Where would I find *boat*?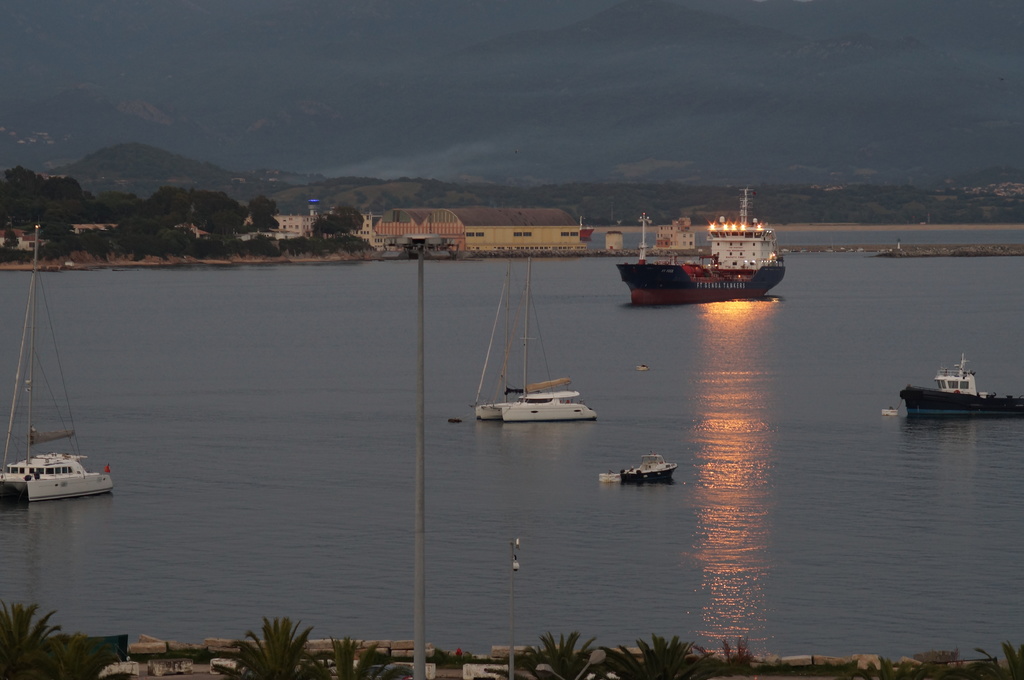
At locate(474, 273, 524, 418).
